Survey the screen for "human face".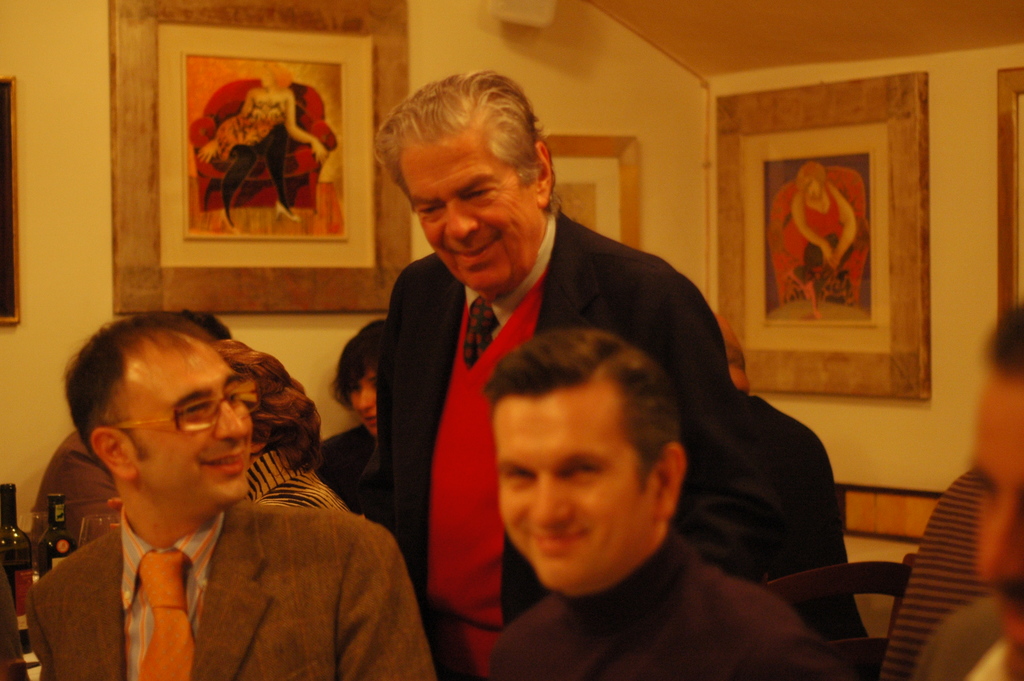
Survey found: rect(348, 368, 380, 439).
